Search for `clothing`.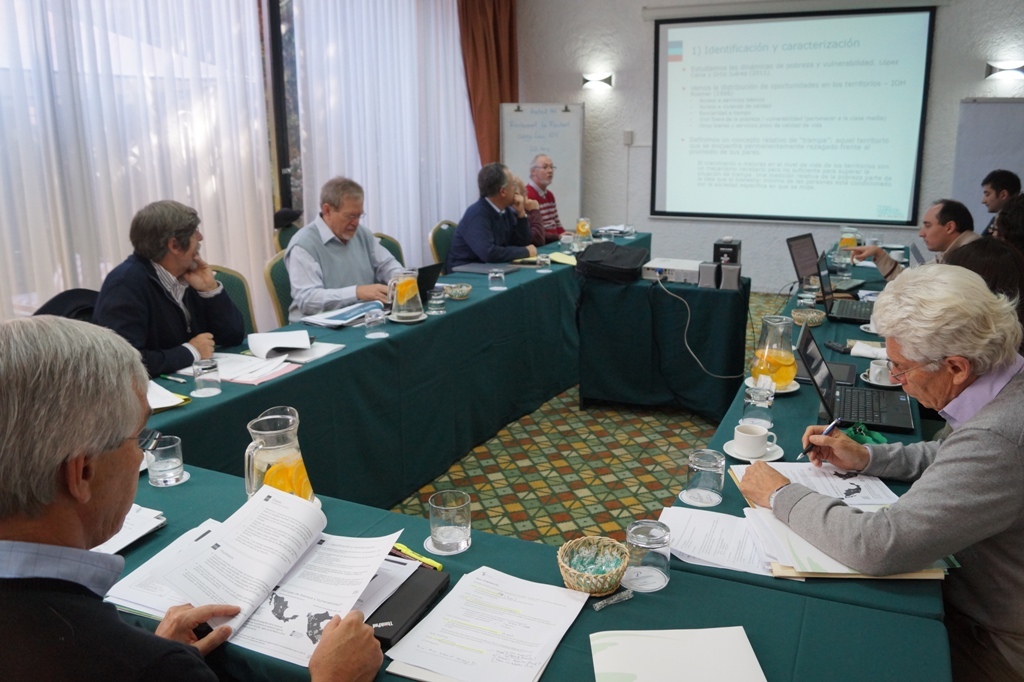
Found at locate(0, 541, 226, 681).
